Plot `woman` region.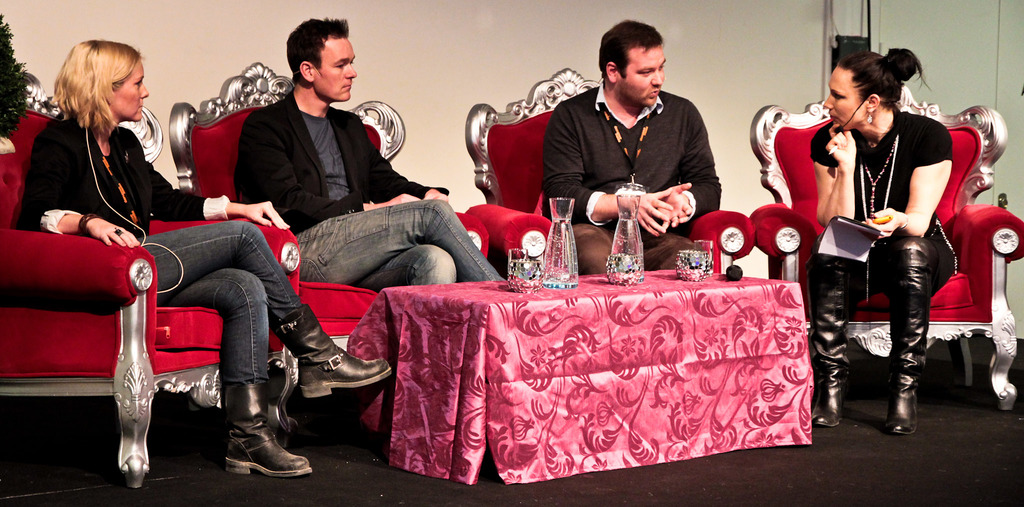
Plotted at (x1=10, y1=19, x2=402, y2=483).
